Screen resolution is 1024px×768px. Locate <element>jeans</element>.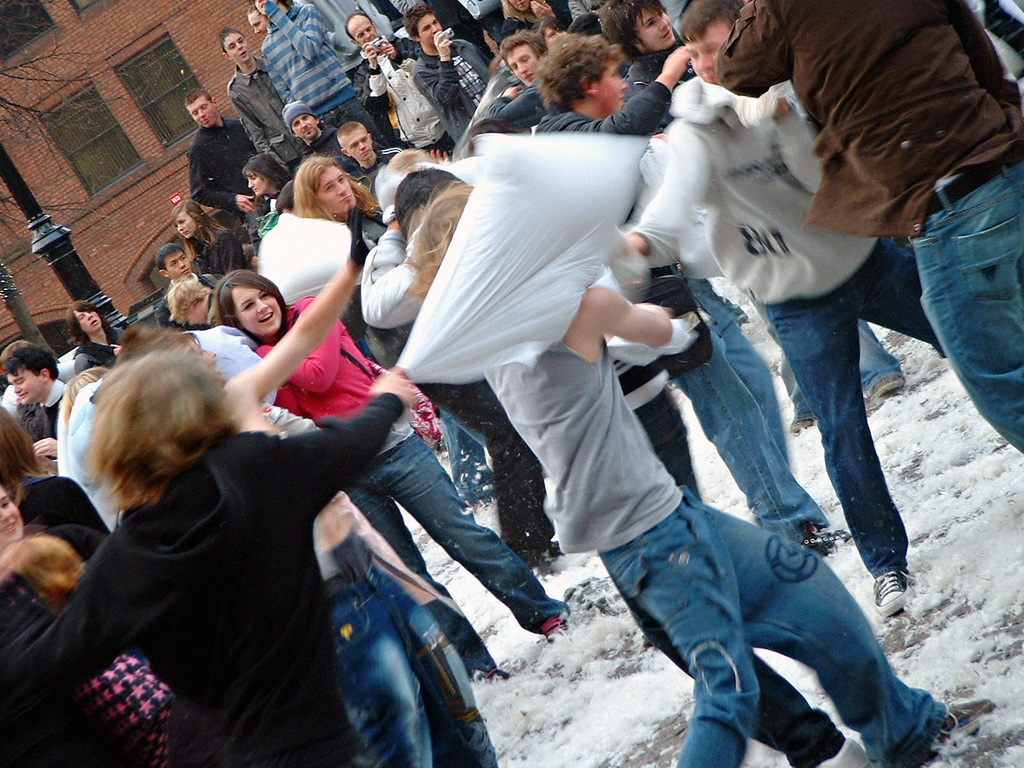
bbox=(415, 376, 555, 573).
